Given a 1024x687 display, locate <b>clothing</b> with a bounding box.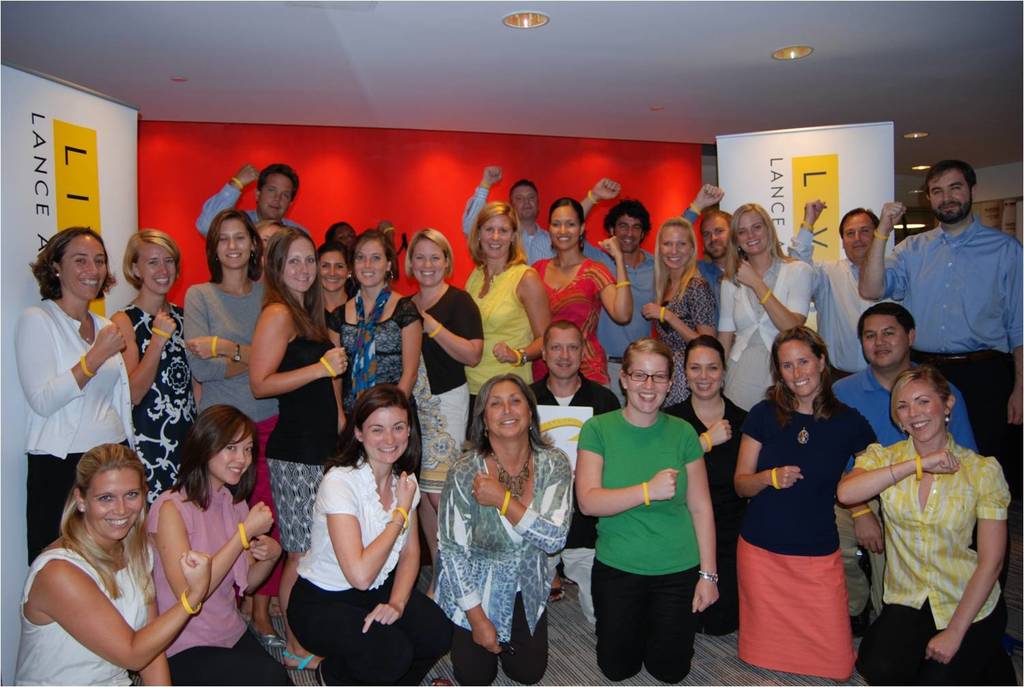
Located: BBox(734, 384, 871, 677).
